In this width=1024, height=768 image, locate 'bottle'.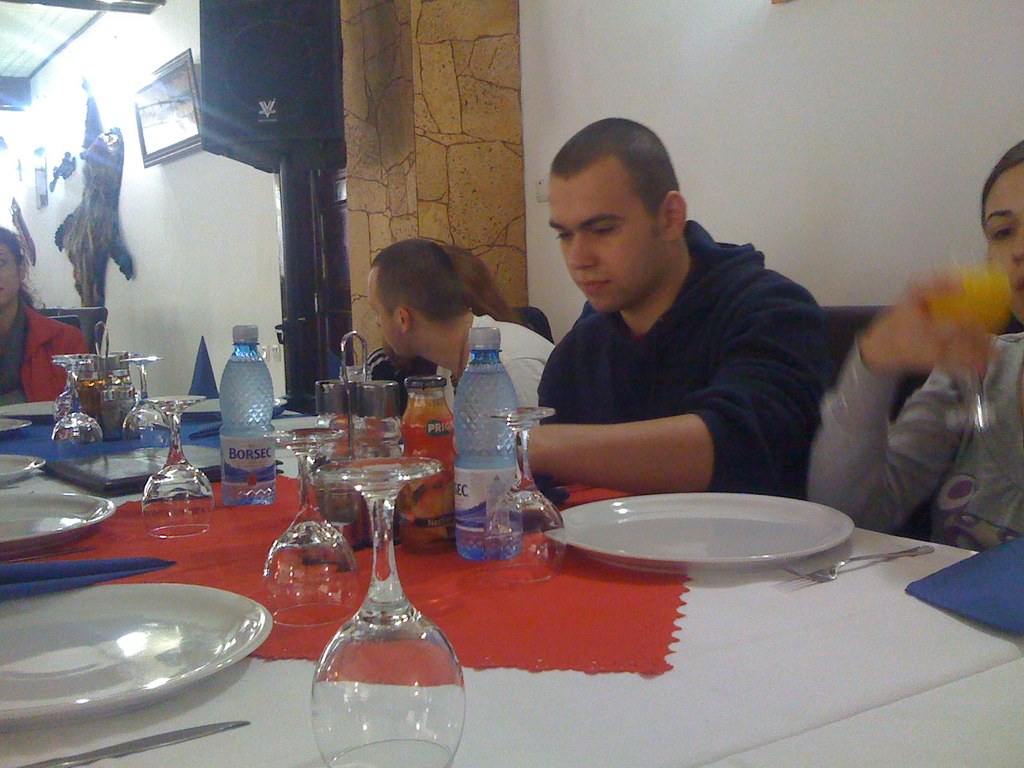
Bounding box: {"left": 456, "top": 323, "right": 524, "bottom": 560}.
